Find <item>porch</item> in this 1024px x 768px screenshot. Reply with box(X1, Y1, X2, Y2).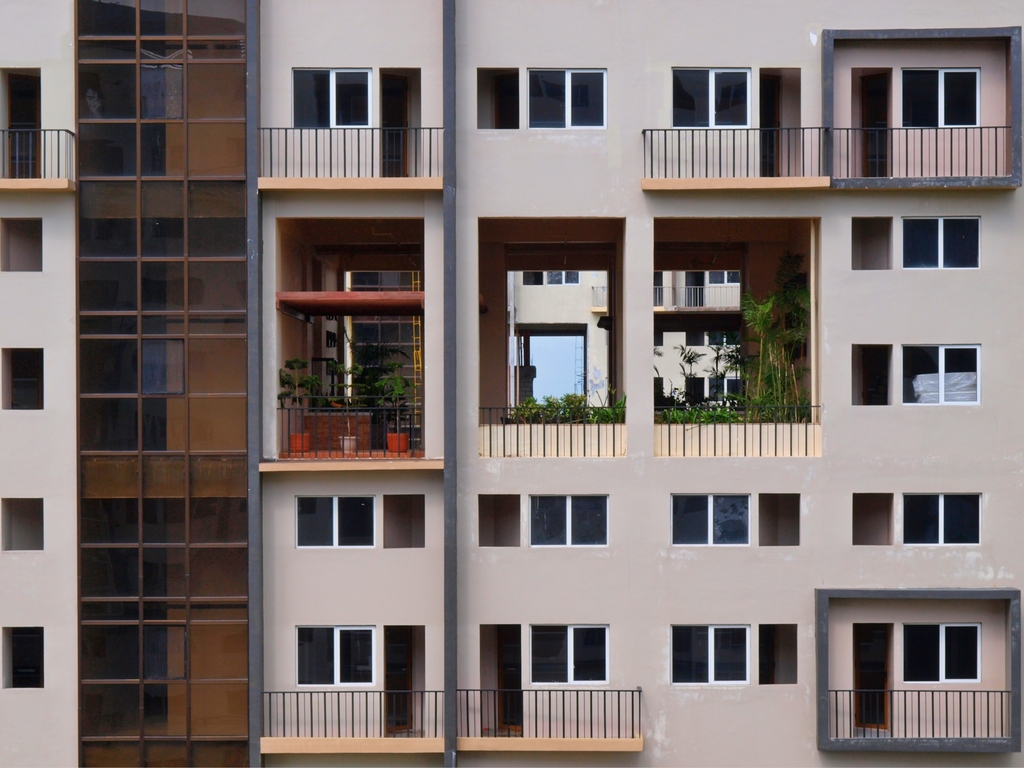
box(280, 389, 432, 460).
